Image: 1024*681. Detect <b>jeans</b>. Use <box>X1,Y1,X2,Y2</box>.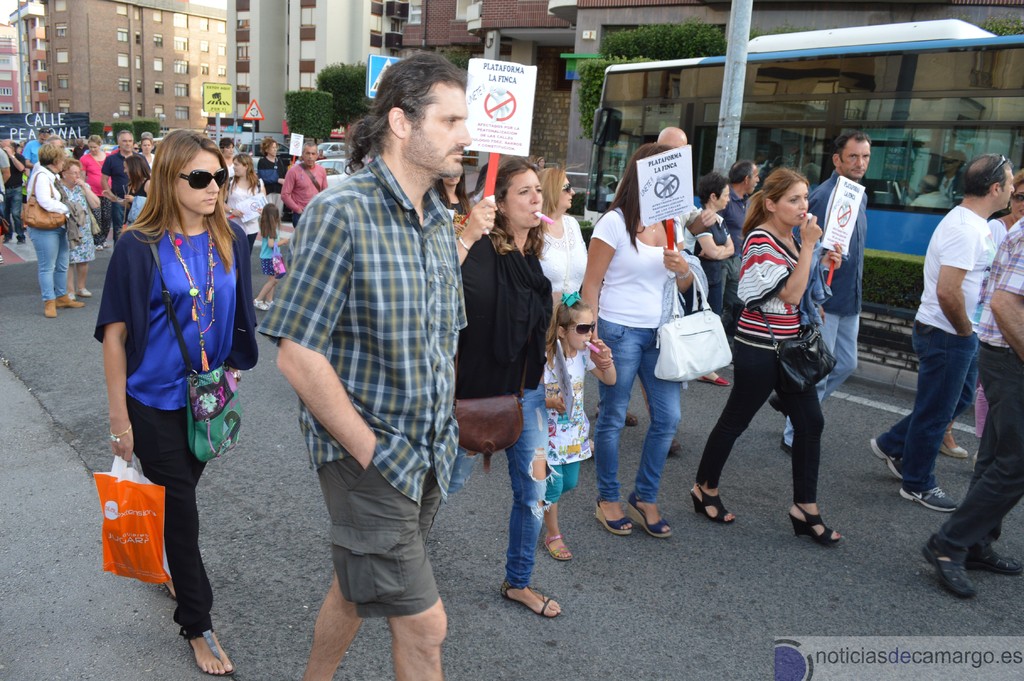
<box>870,324,973,487</box>.
